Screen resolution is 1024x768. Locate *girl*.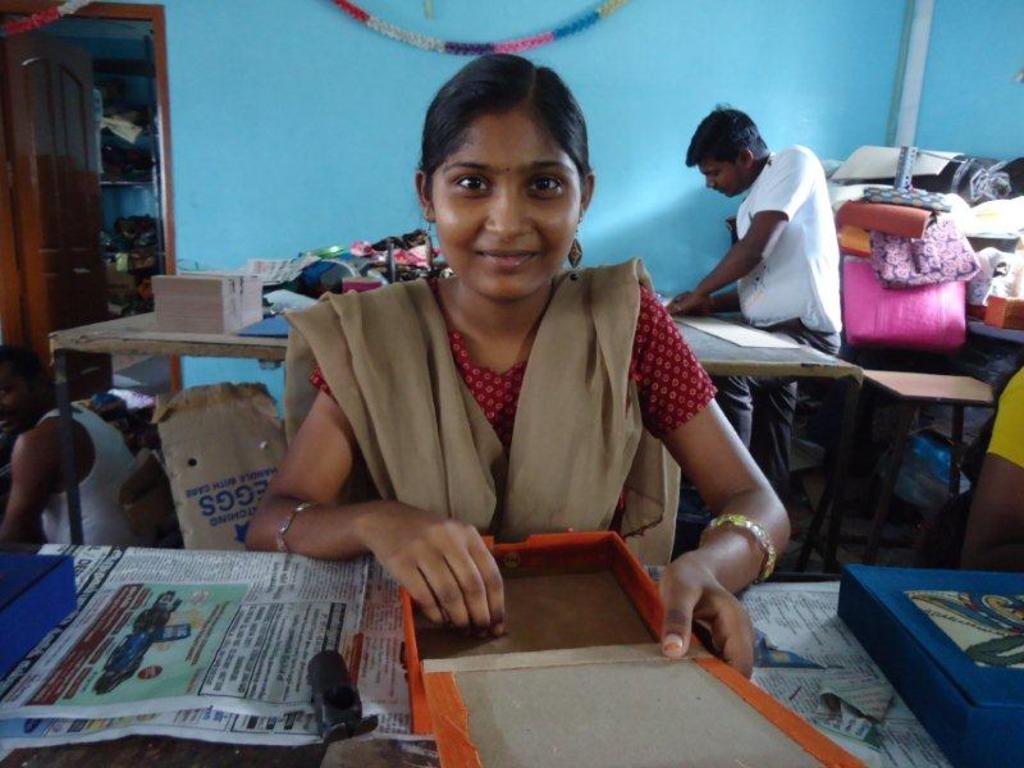
{"x1": 244, "y1": 49, "x2": 790, "y2": 678}.
